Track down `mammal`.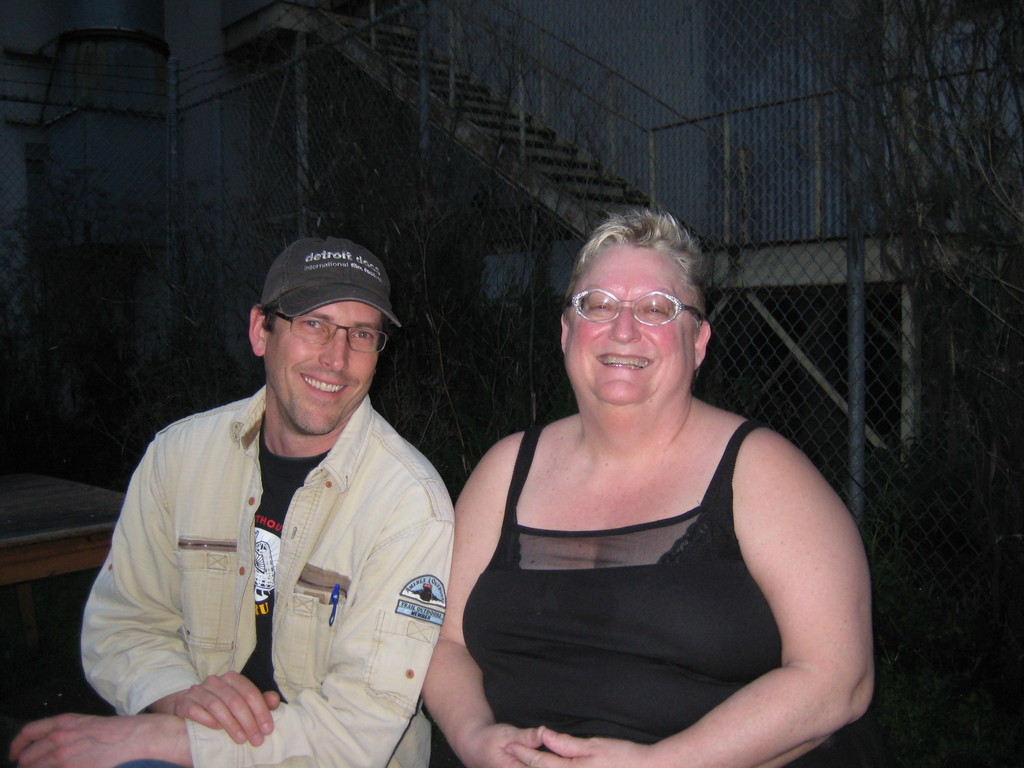
Tracked to bbox=(10, 237, 454, 767).
